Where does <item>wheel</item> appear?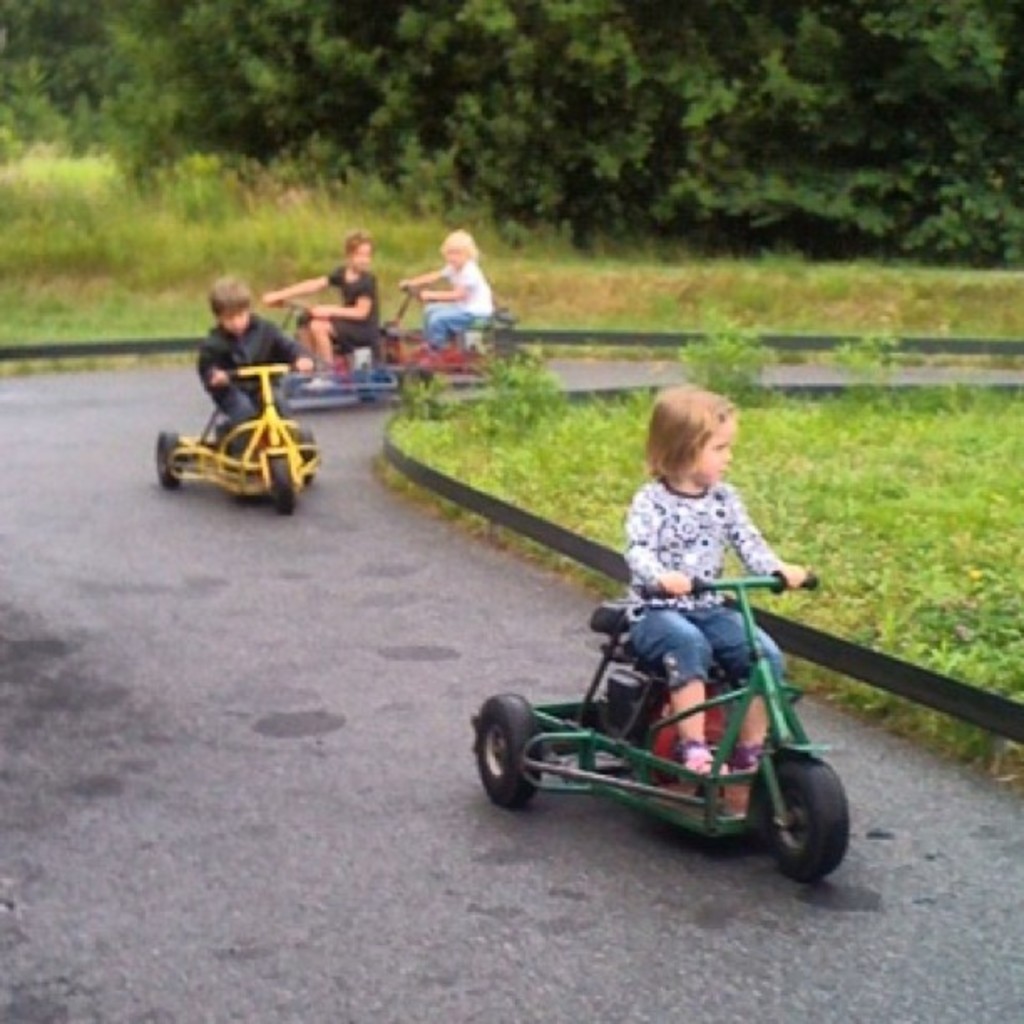
Appears at bbox=[479, 694, 539, 812].
